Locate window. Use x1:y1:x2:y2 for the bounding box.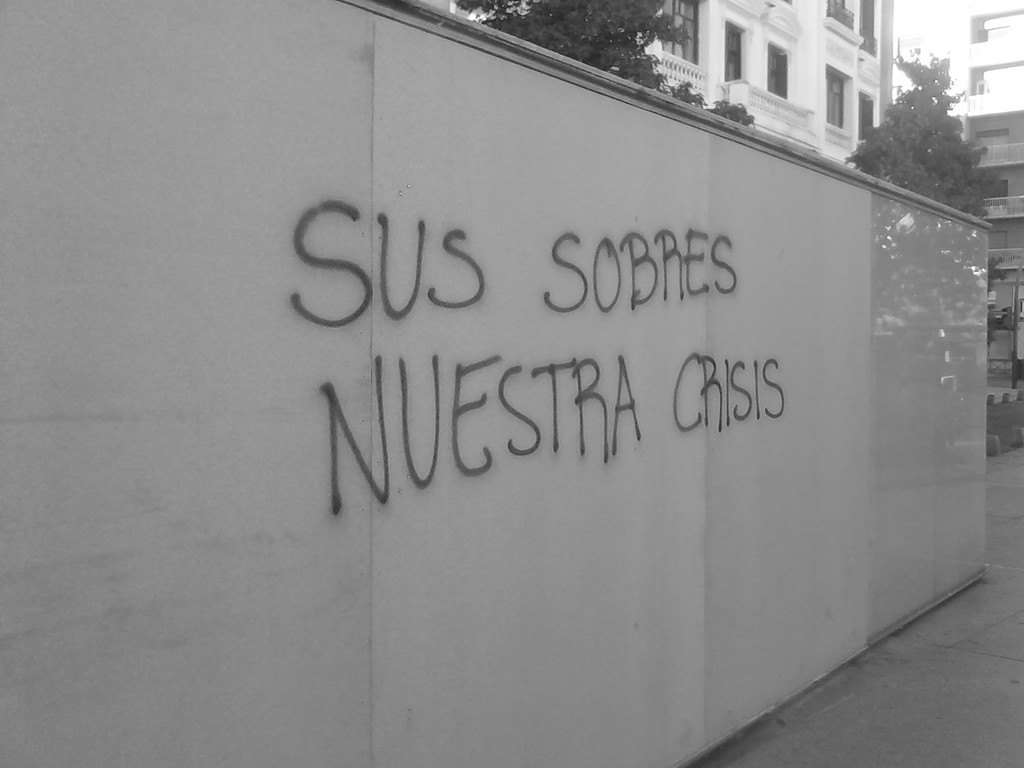
829:0:850:33.
